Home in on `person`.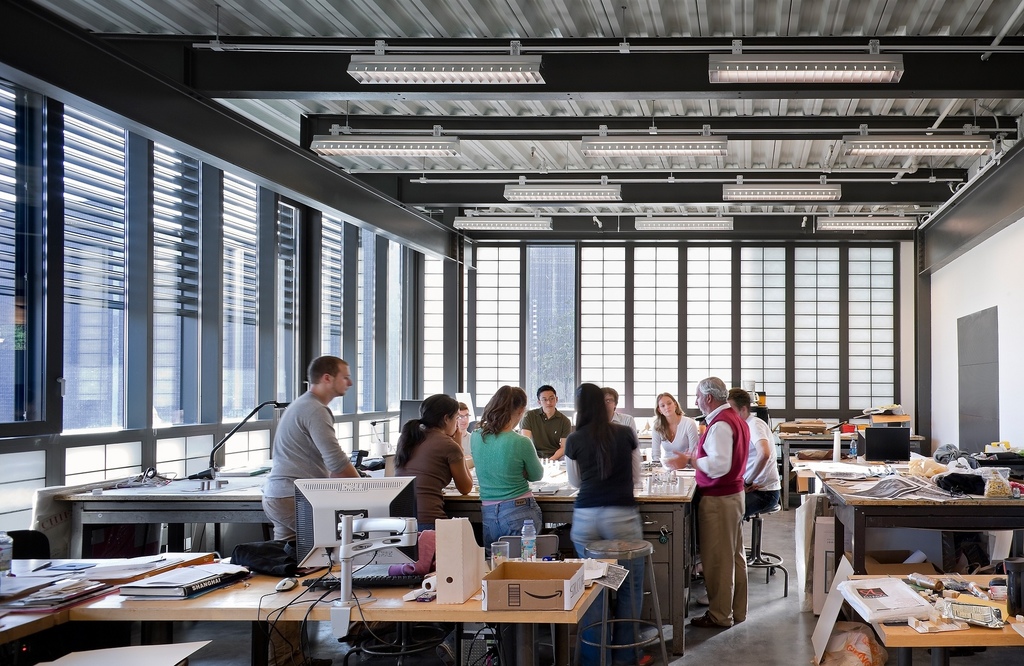
Homed in at (390, 394, 474, 535).
